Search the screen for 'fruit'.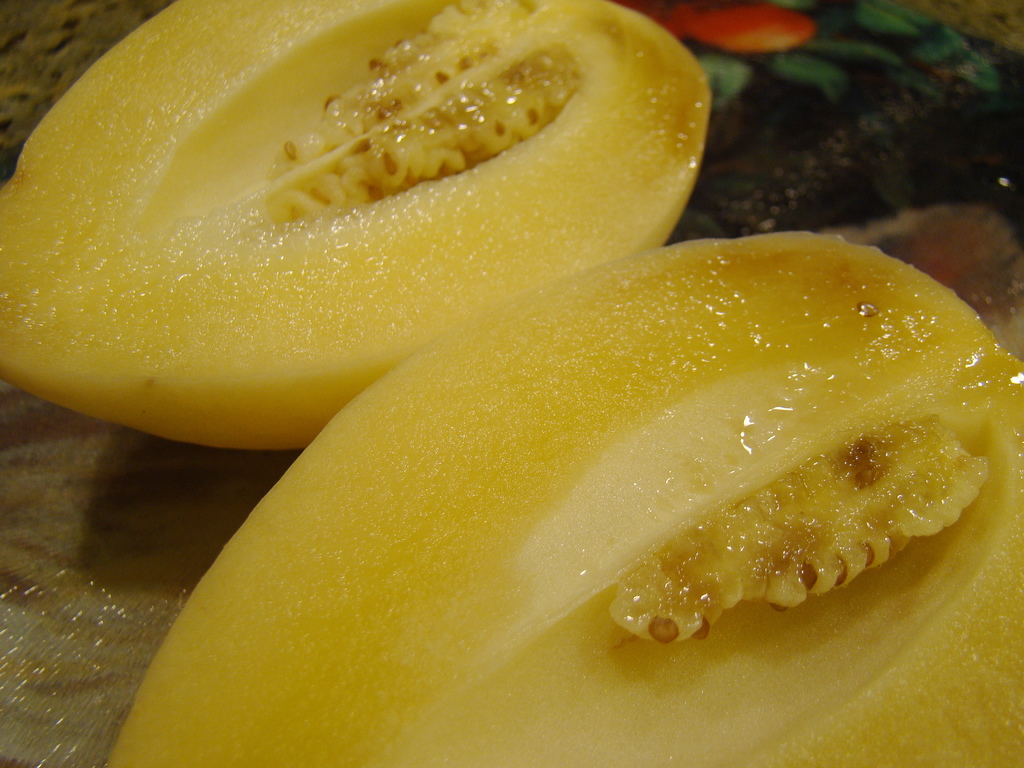
Found at region(108, 225, 1023, 767).
